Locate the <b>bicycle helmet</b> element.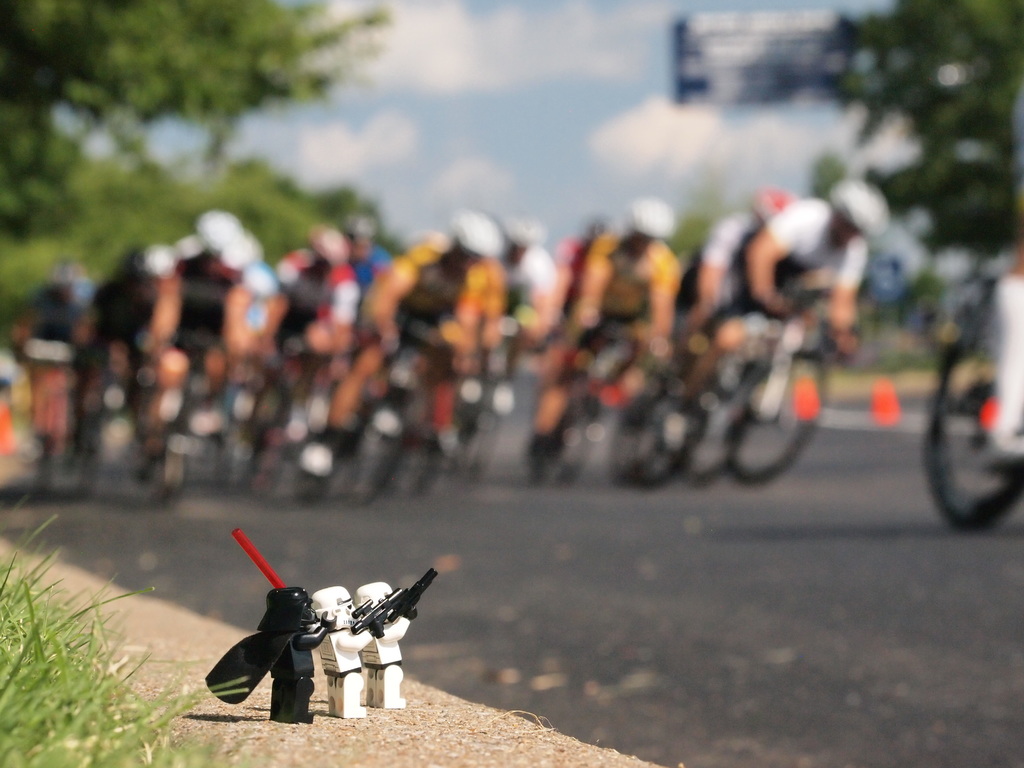
Element bbox: (x1=314, y1=229, x2=349, y2=266).
